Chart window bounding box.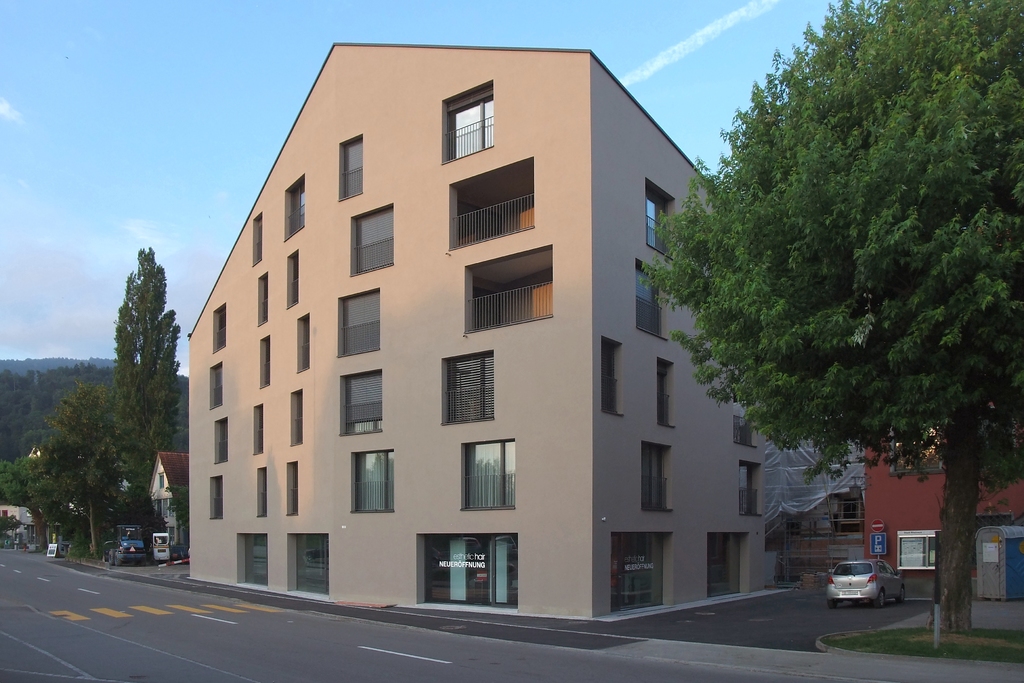
Charted: region(643, 174, 680, 262).
